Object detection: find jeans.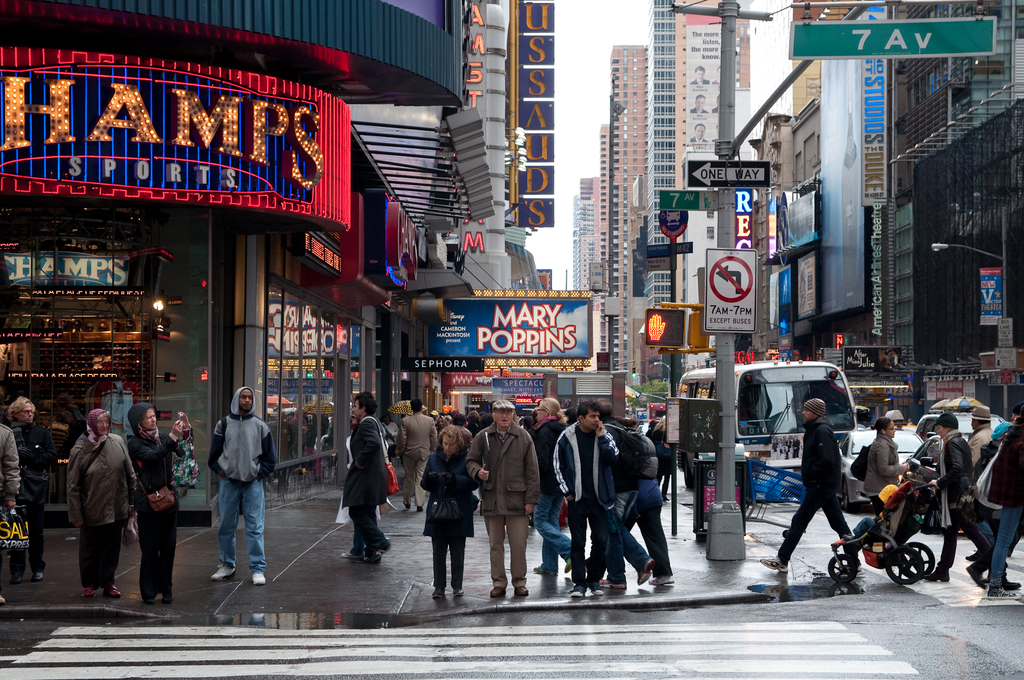
618,490,674,578.
